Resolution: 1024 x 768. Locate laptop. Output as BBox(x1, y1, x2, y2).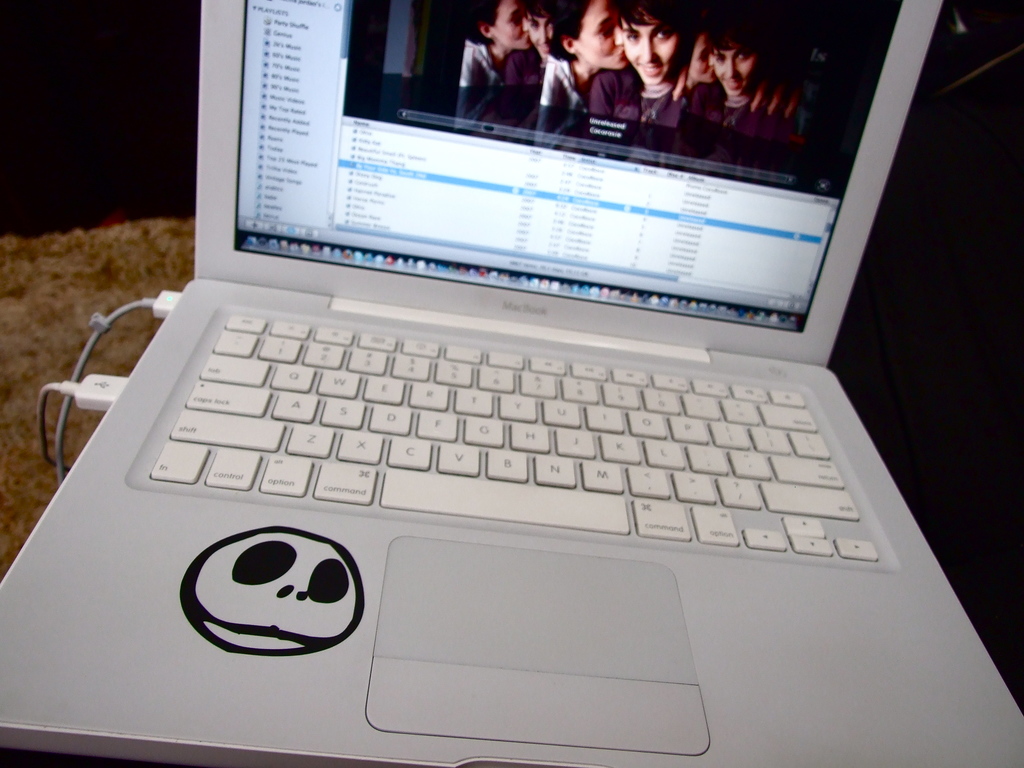
BBox(0, 0, 1023, 767).
